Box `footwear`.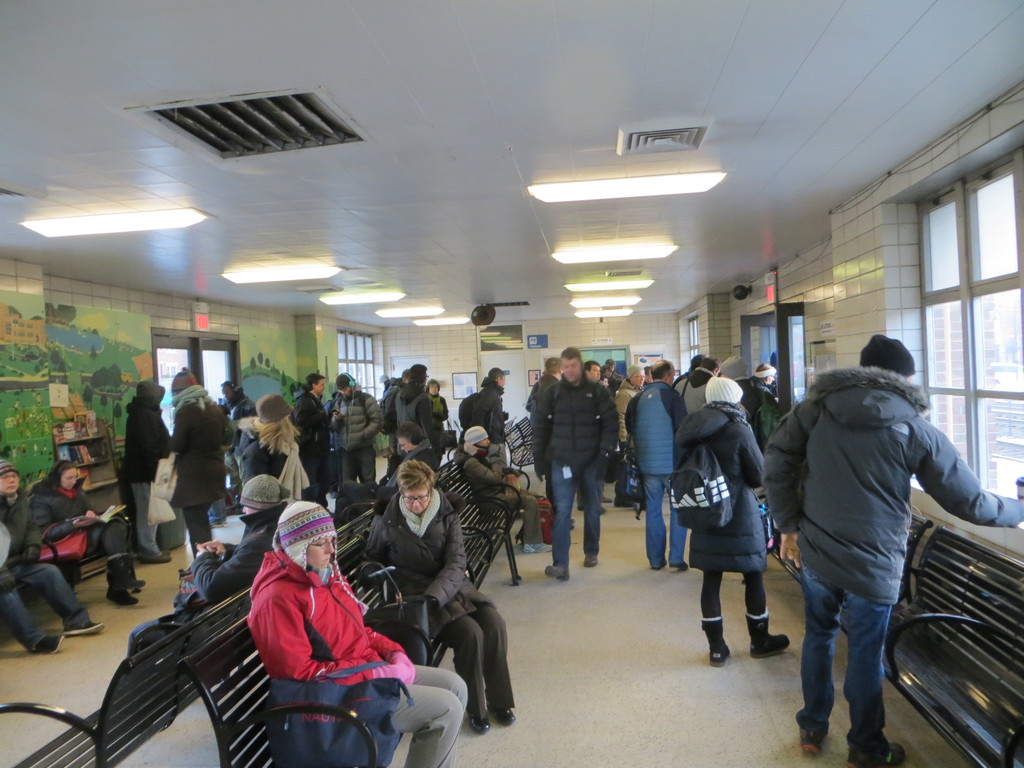
BBox(602, 493, 613, 504).
